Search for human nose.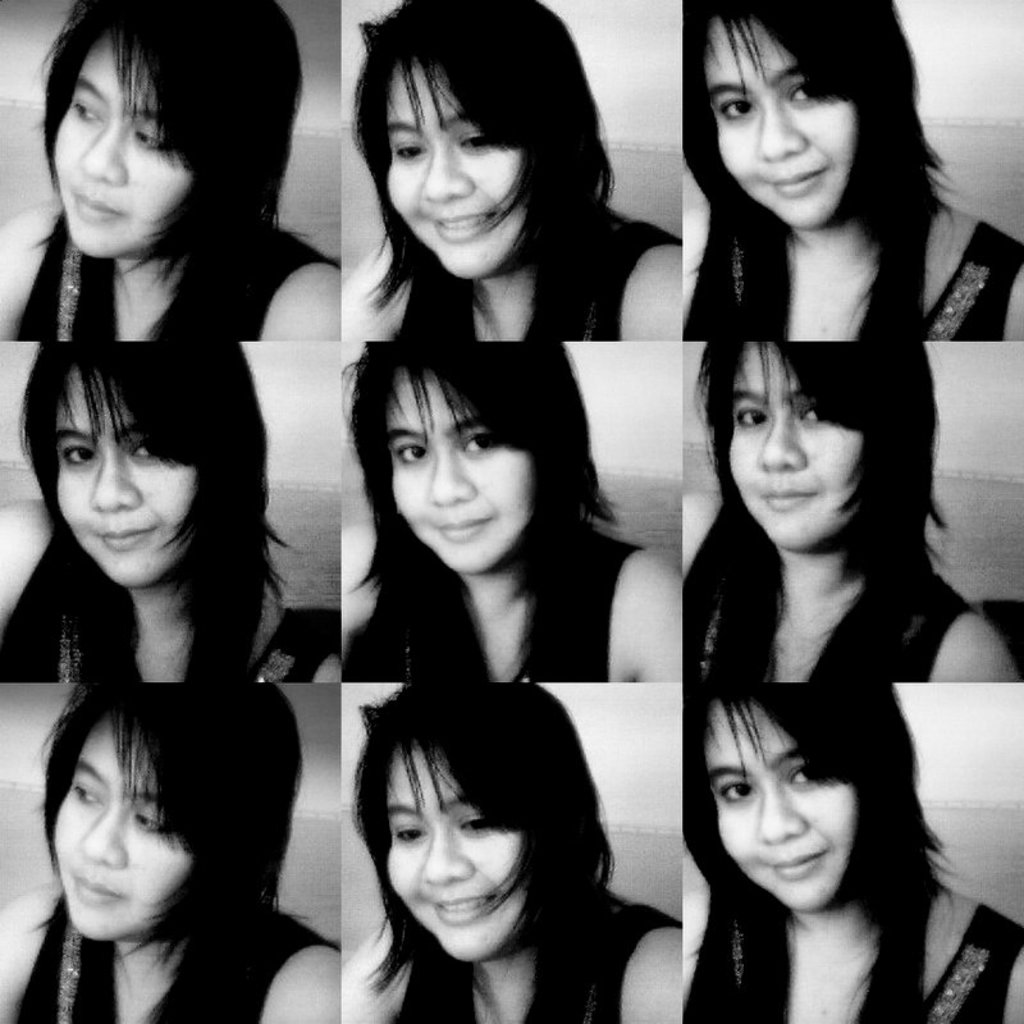
Found at (93,444,140,508).
